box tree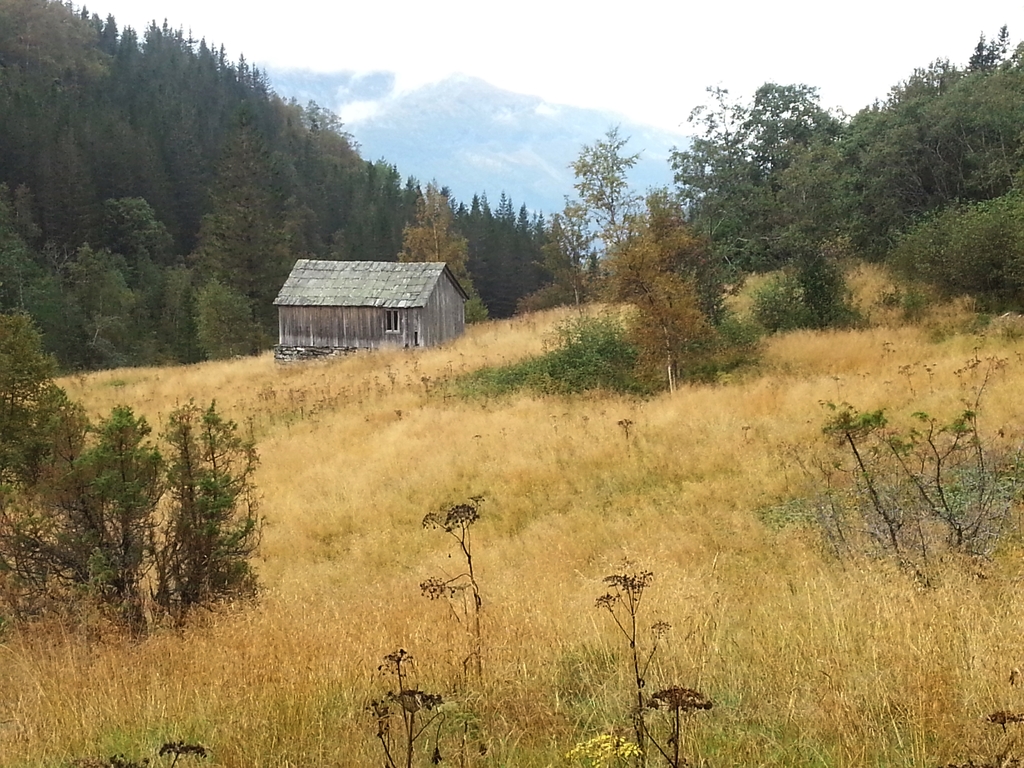
bbox=(542, 263, 586, 308)
